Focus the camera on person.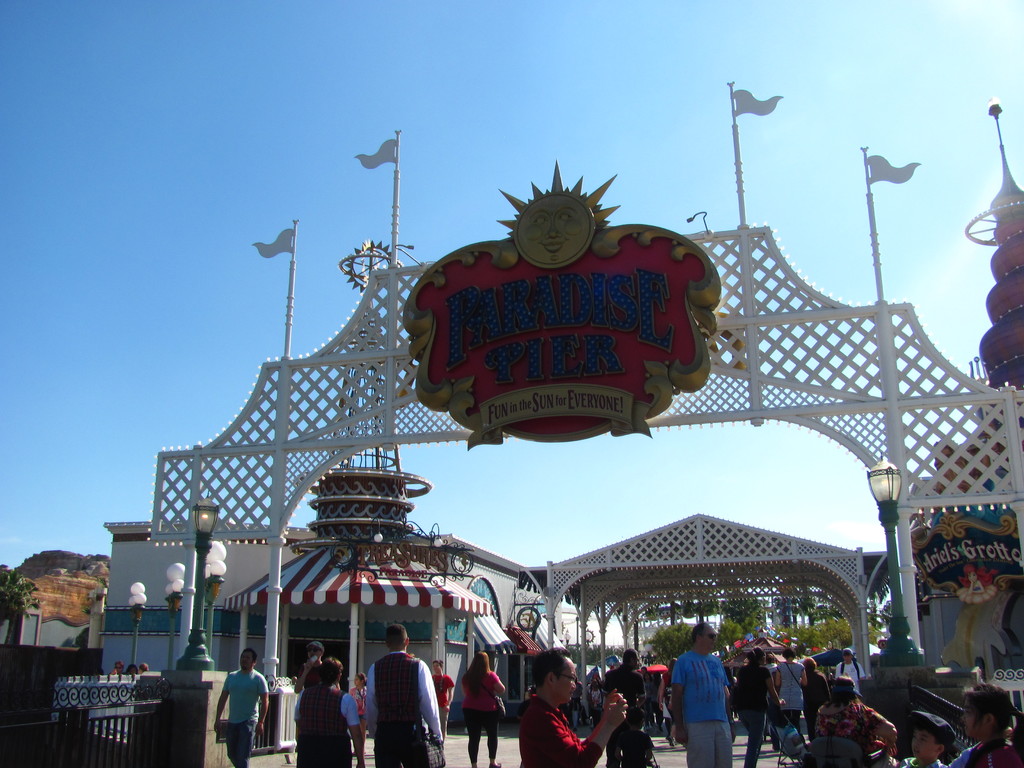
Focus region: detection(668, 639, 733, 765).
